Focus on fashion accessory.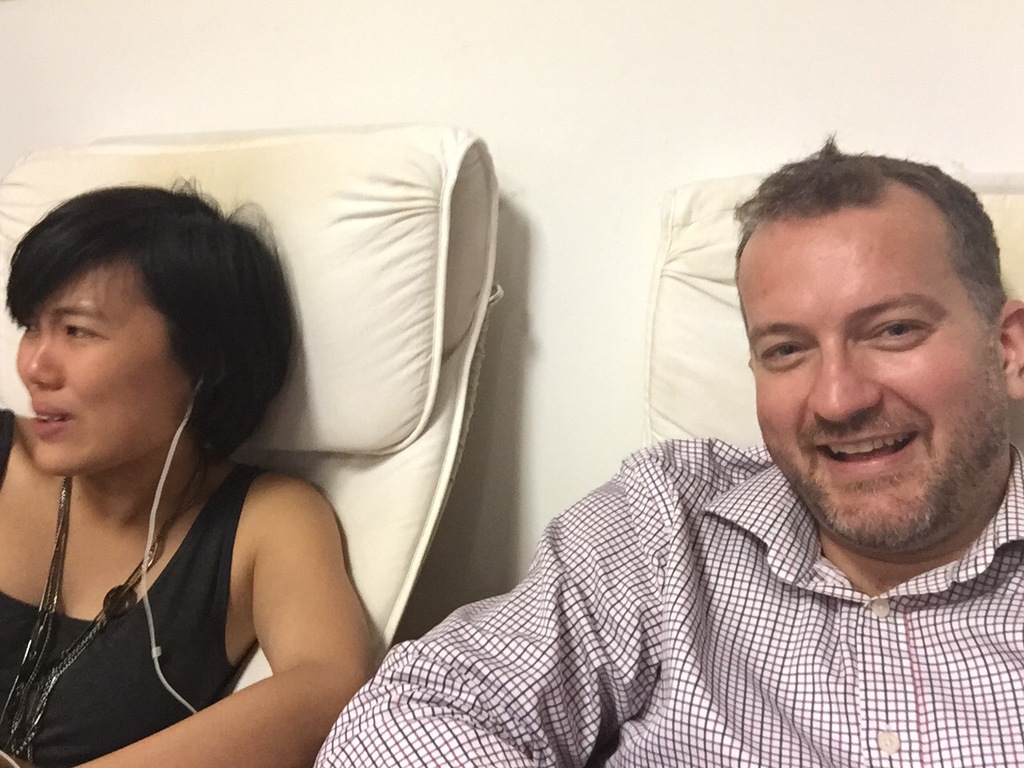
Focused at detection(0, 460, 210, 758).
